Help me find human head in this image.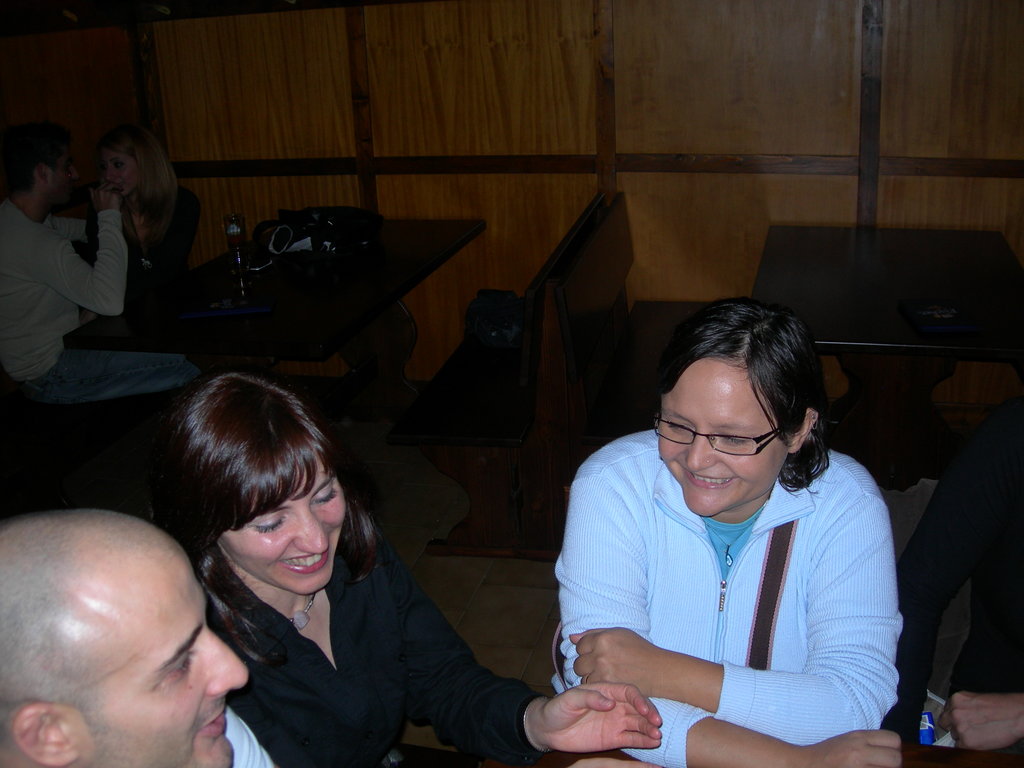
Found it: region(659, 298, 829, 519).
